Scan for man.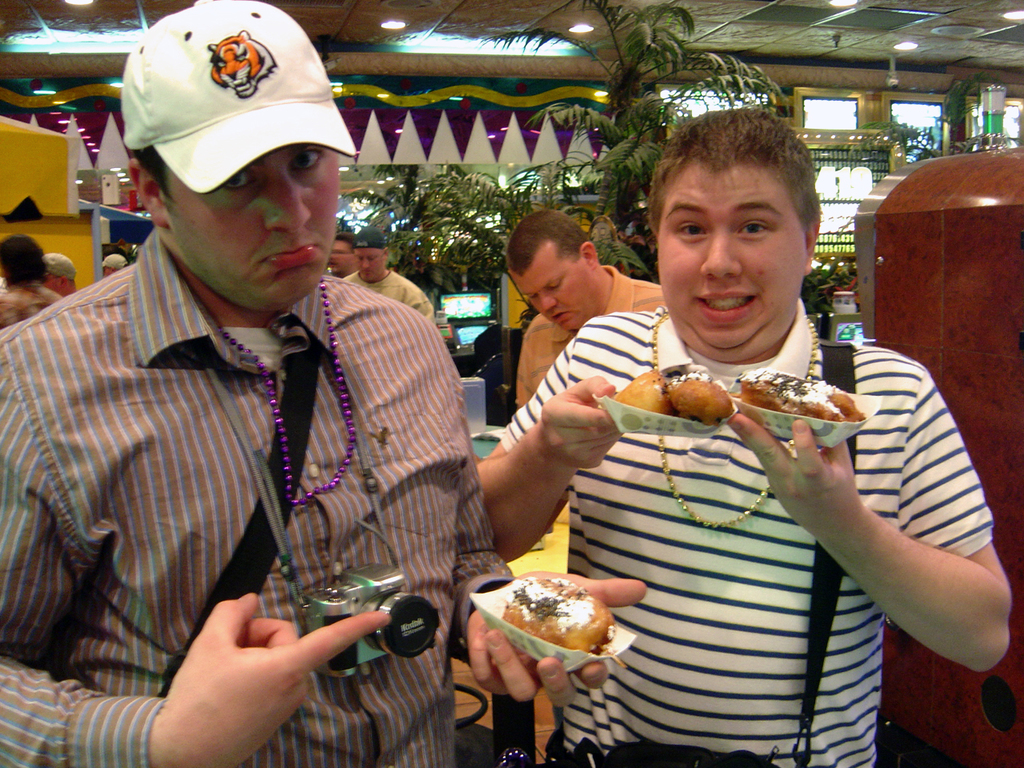
Scan result: rect(506, 208, 666, 410).
